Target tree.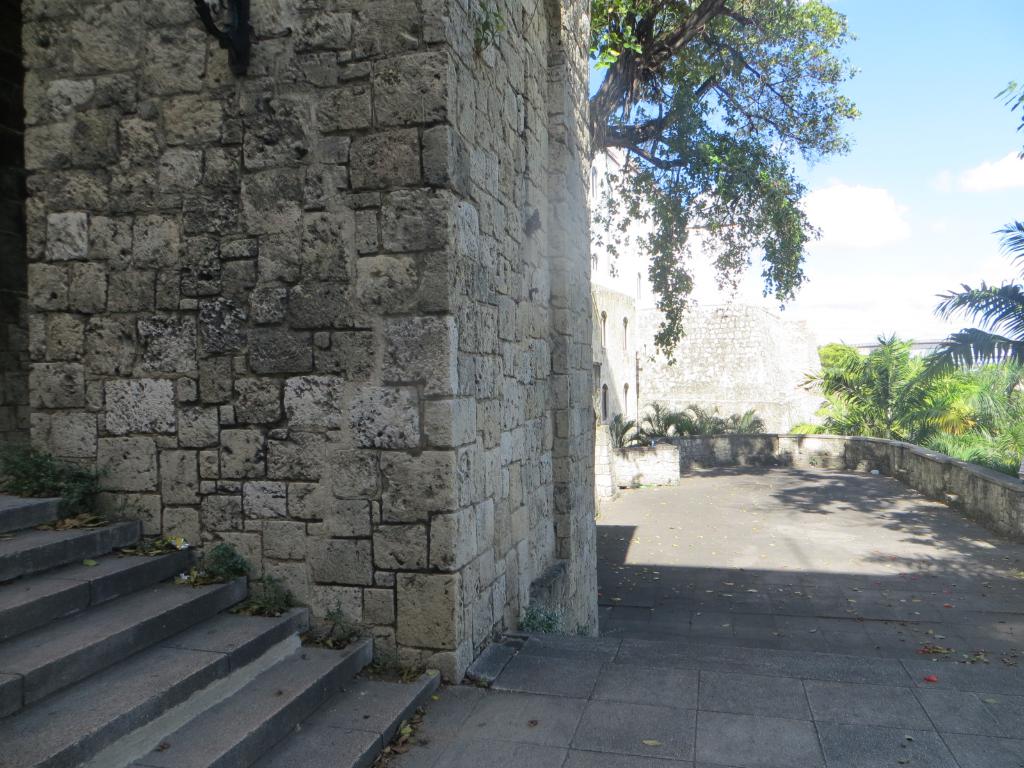
Target region: {"x1": 584, "y1": 0, "x2": 874, "y2": 369}.
